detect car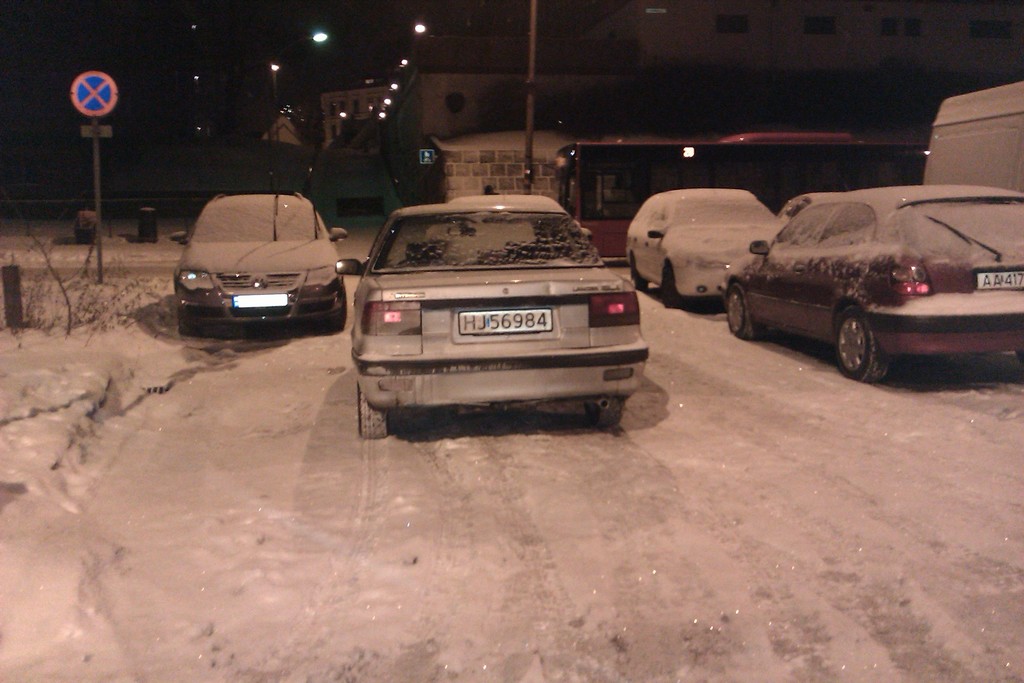
Rect(169, 192, 348, 340)
